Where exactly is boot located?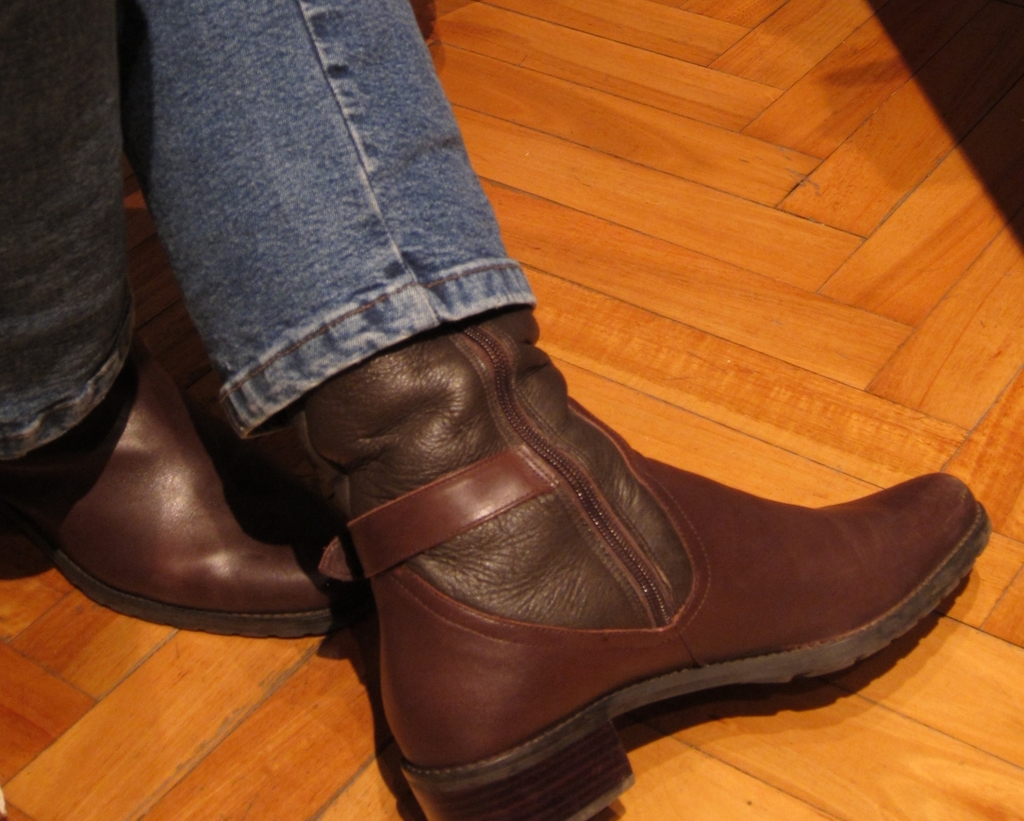
Its bounding box is detection(0, 299, 378, 641).
